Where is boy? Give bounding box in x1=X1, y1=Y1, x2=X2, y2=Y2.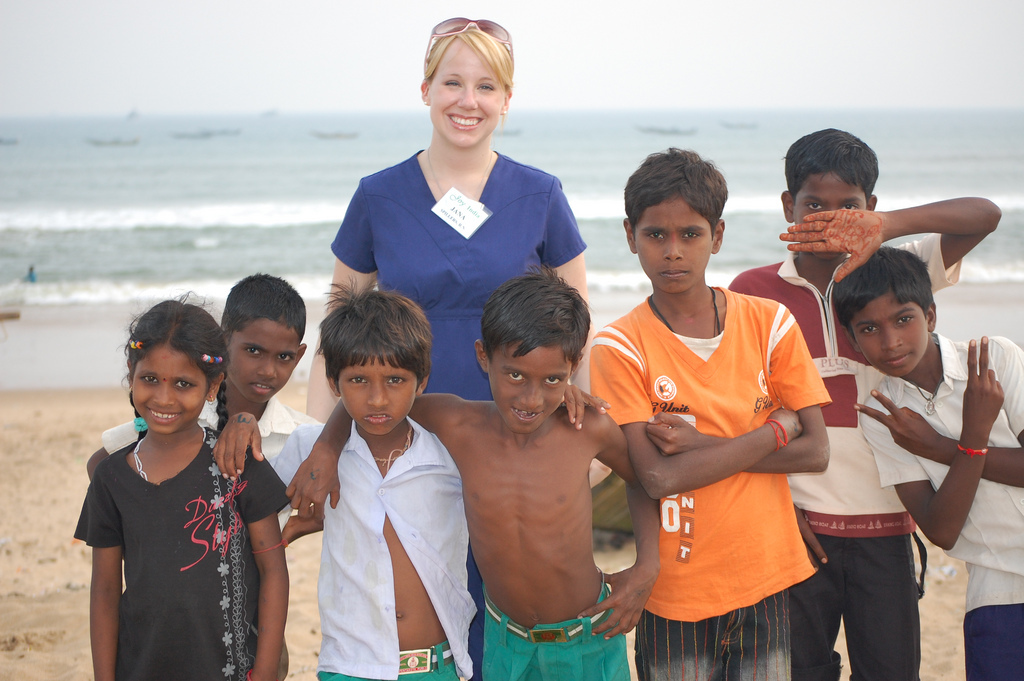
x1=284, y1=261, x2=662, y2=680.
